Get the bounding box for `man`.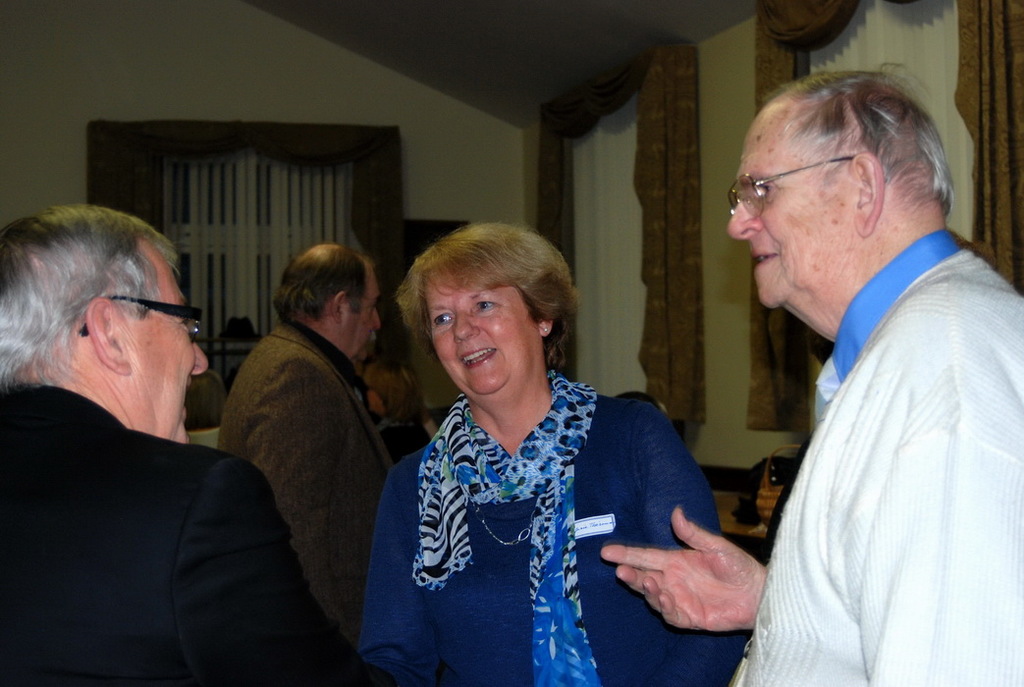
crop(599, 72, 1023, 686).
